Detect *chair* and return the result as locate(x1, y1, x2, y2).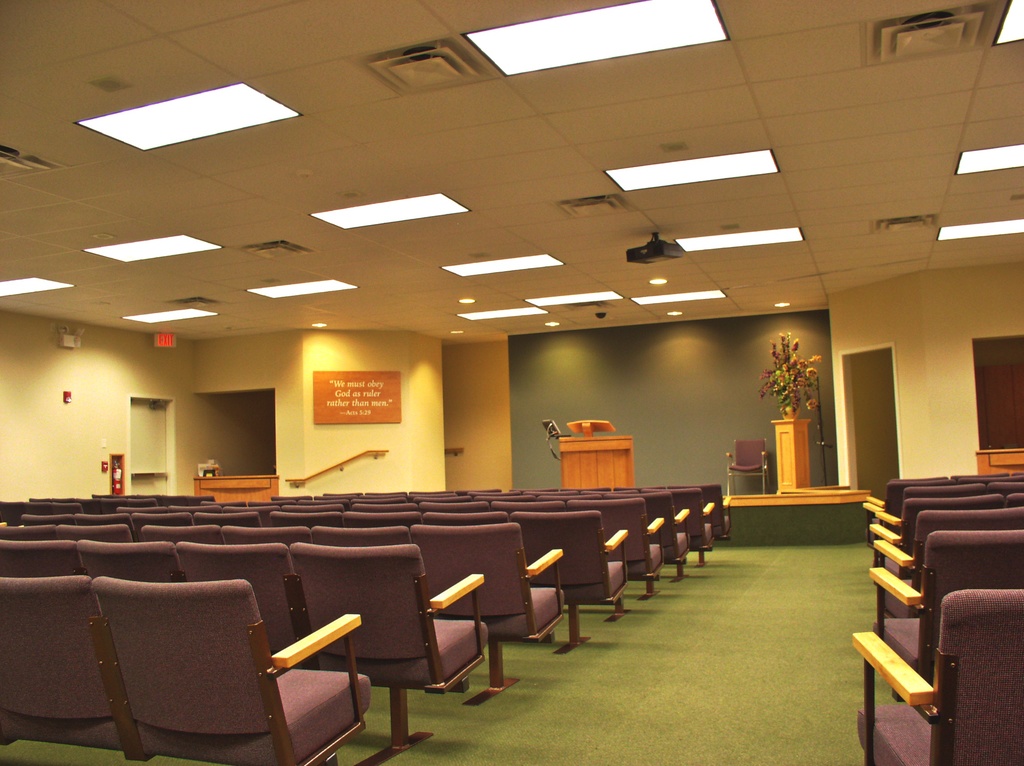
locate(56, 522, 133, 542).
